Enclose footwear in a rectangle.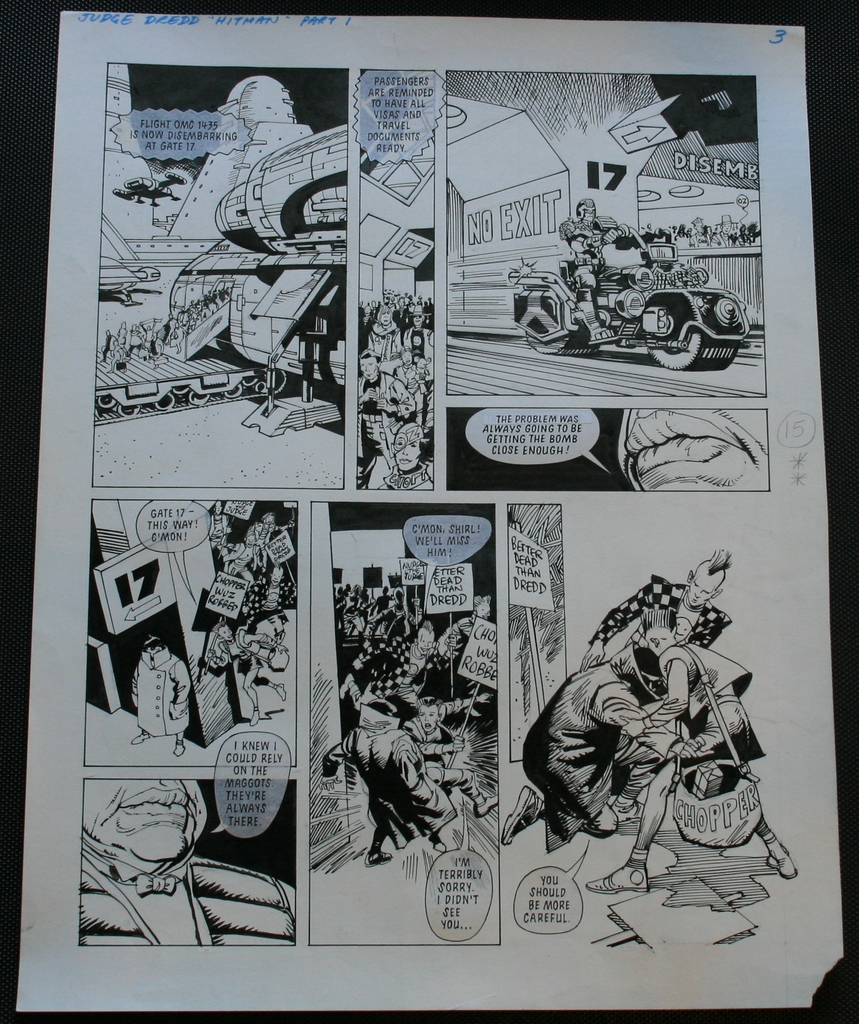
[366,854,392,868].
